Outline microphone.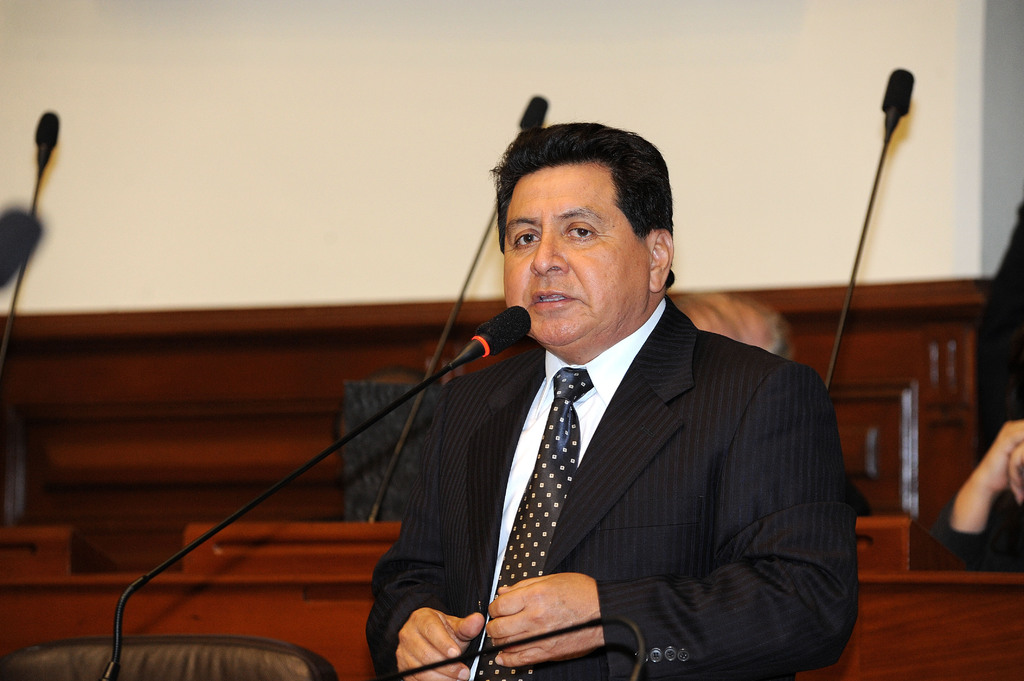
Outline: (x1=0, y1=107, x2=67, y2=359).
